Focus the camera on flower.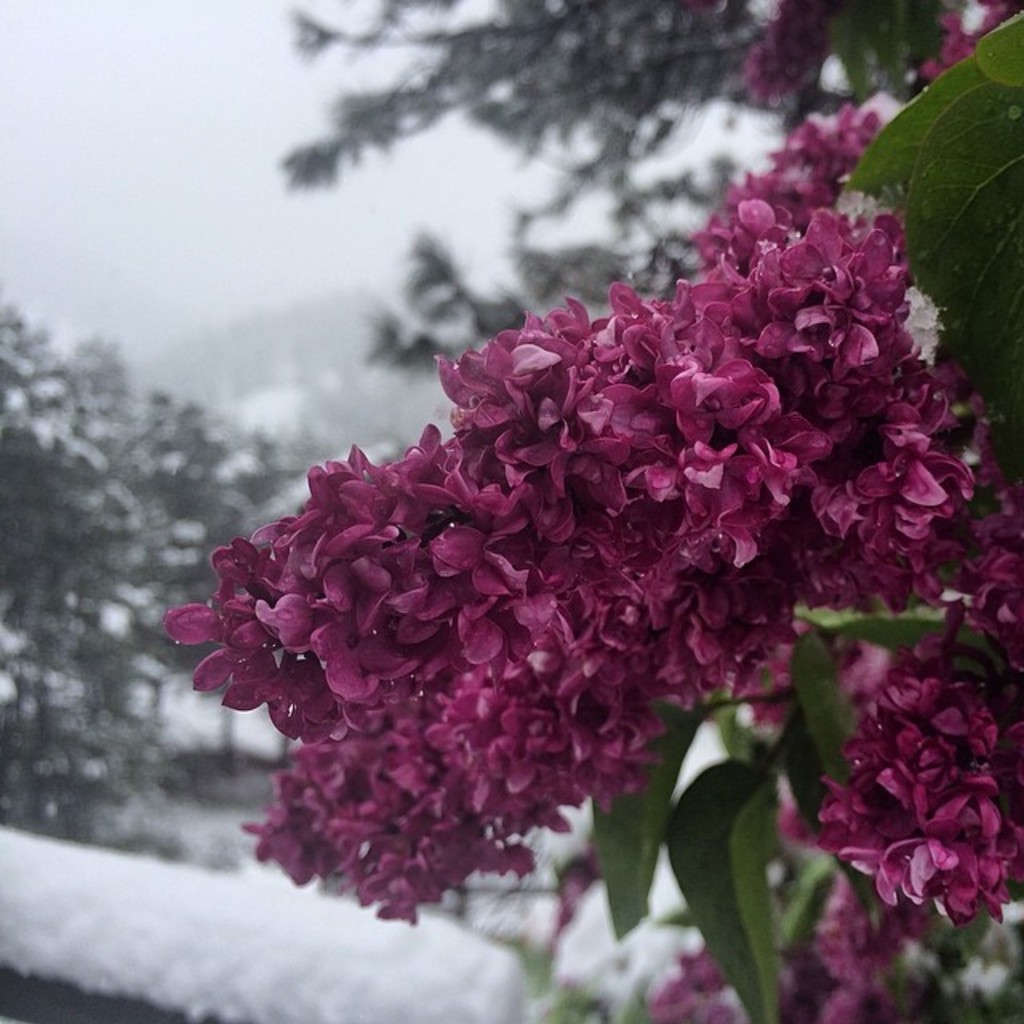
Focus region: [629, 853, 925, 1022].
